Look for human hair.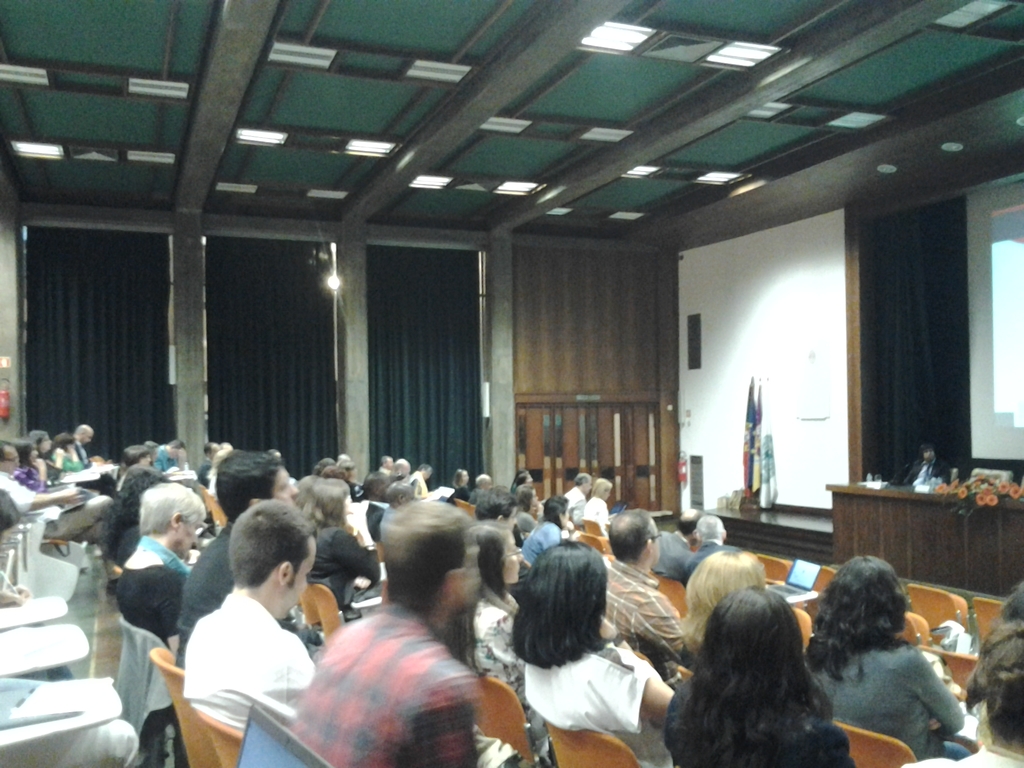
Found: {"left": 695, "top": 511, "right": 728, "bottom": 543}.
